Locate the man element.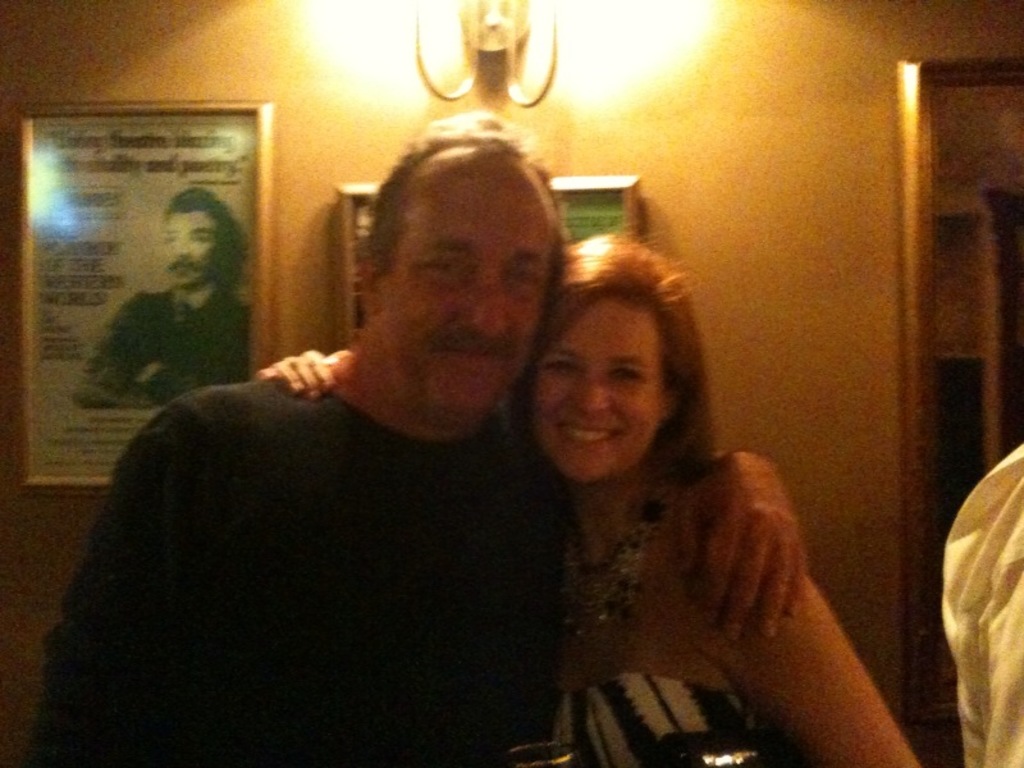
Element bbox: {"left": 69, "top": 143, "right": 690, "bottom": 744}.
